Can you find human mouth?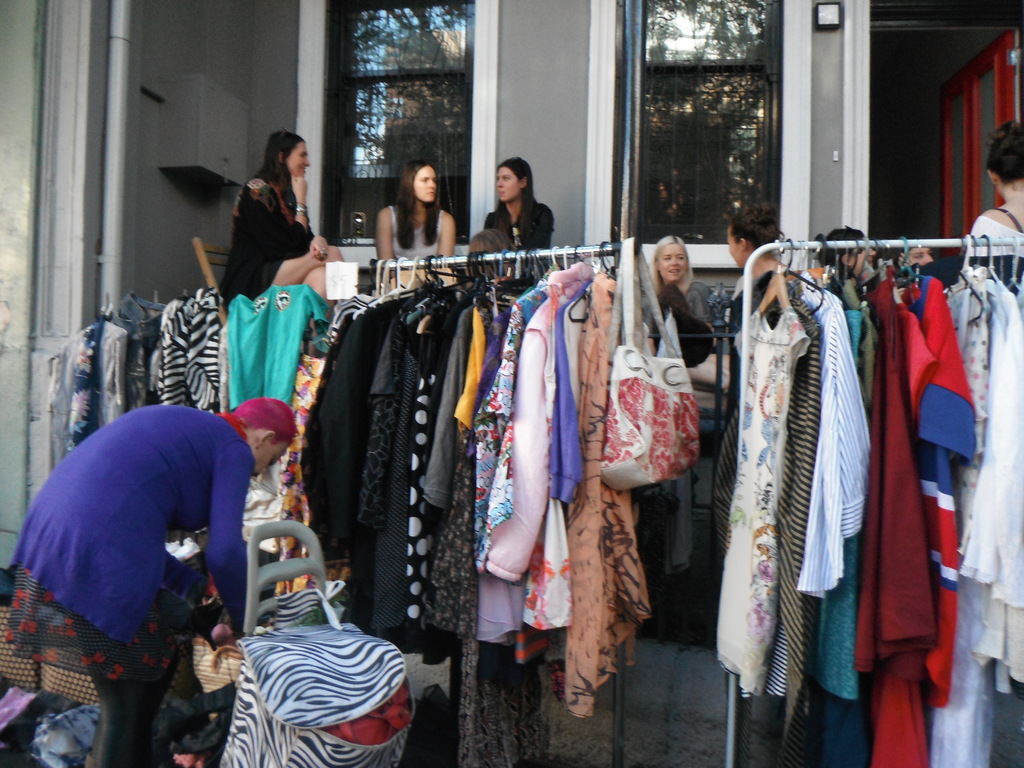
Yes, bounding box: 425, 188, 435, 198.
